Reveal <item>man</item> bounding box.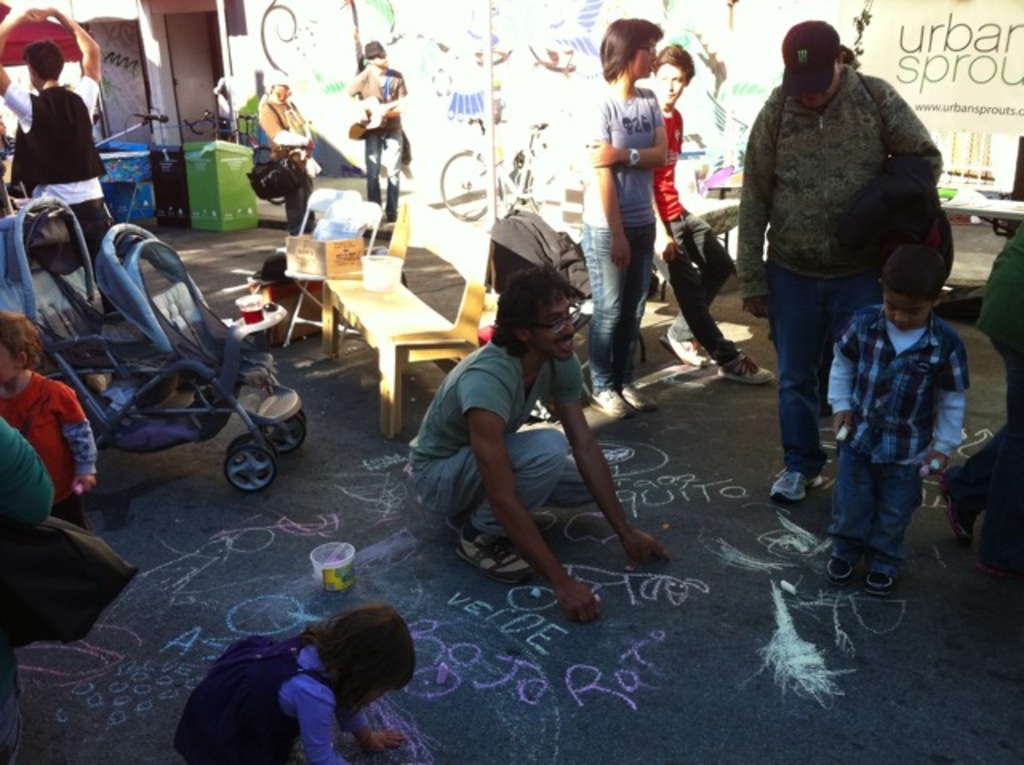
Revealed: left=342, top=42, right=408, bottom=227.
